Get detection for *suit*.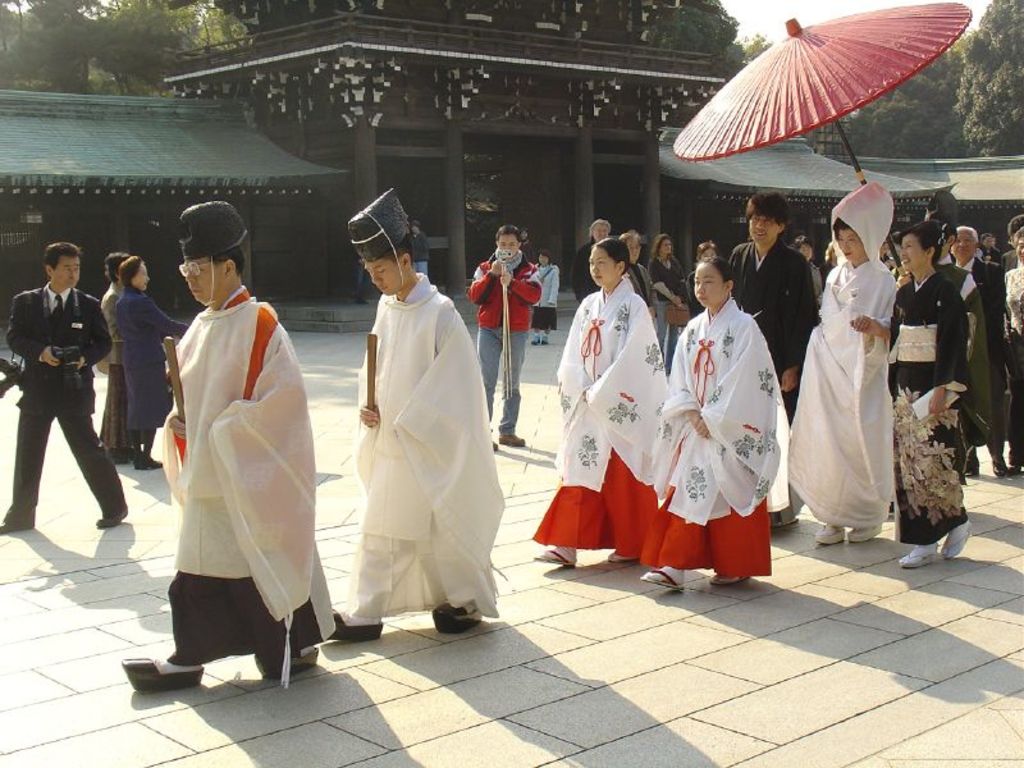
Detection: region(3, 291, 123, 522).
